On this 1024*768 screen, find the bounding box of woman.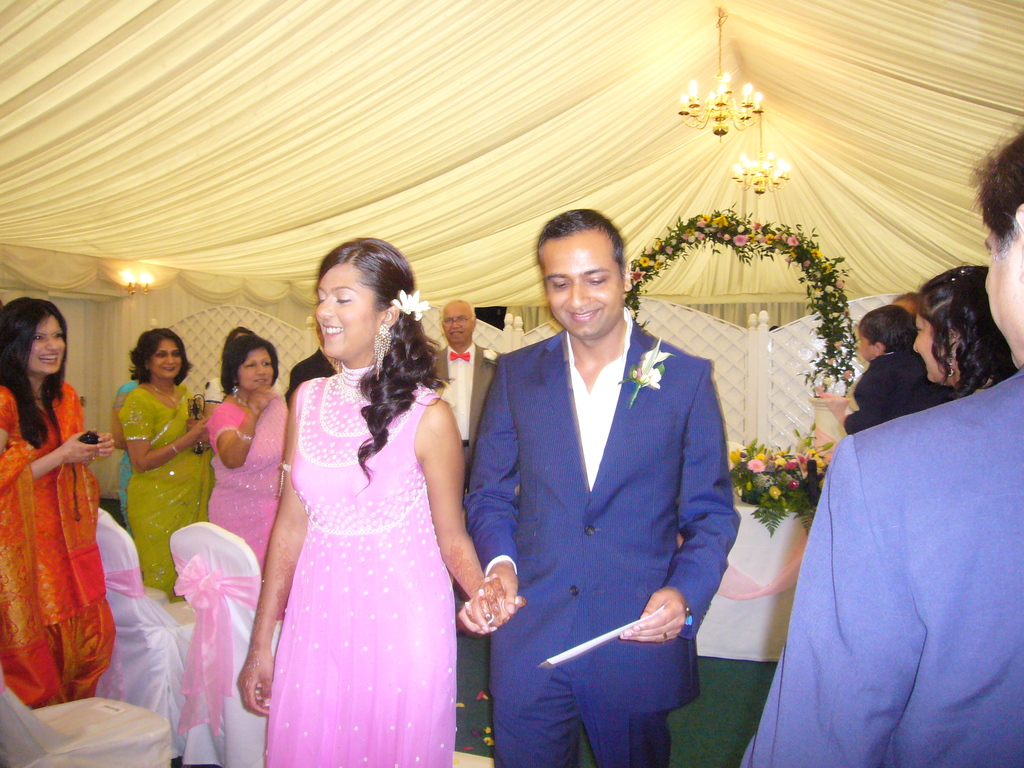
Bounding box: {"left": 122, "top": 325, "right": 210, "bottom": 611}.
